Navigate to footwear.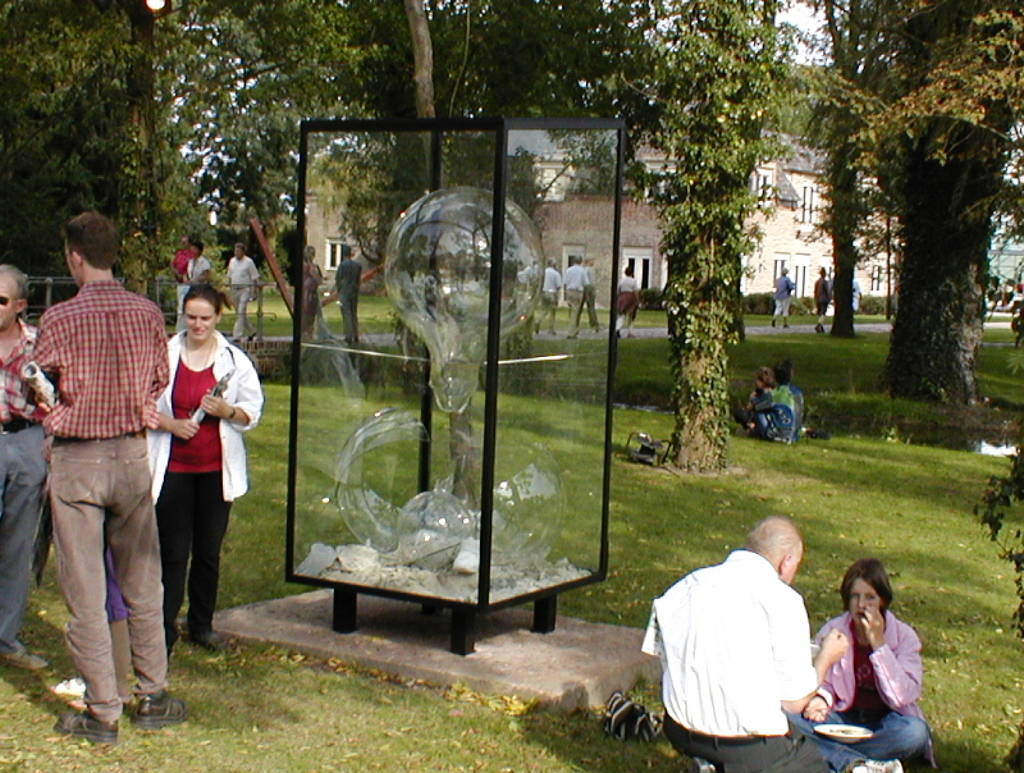
Navigation target: 685/756/716/772.
